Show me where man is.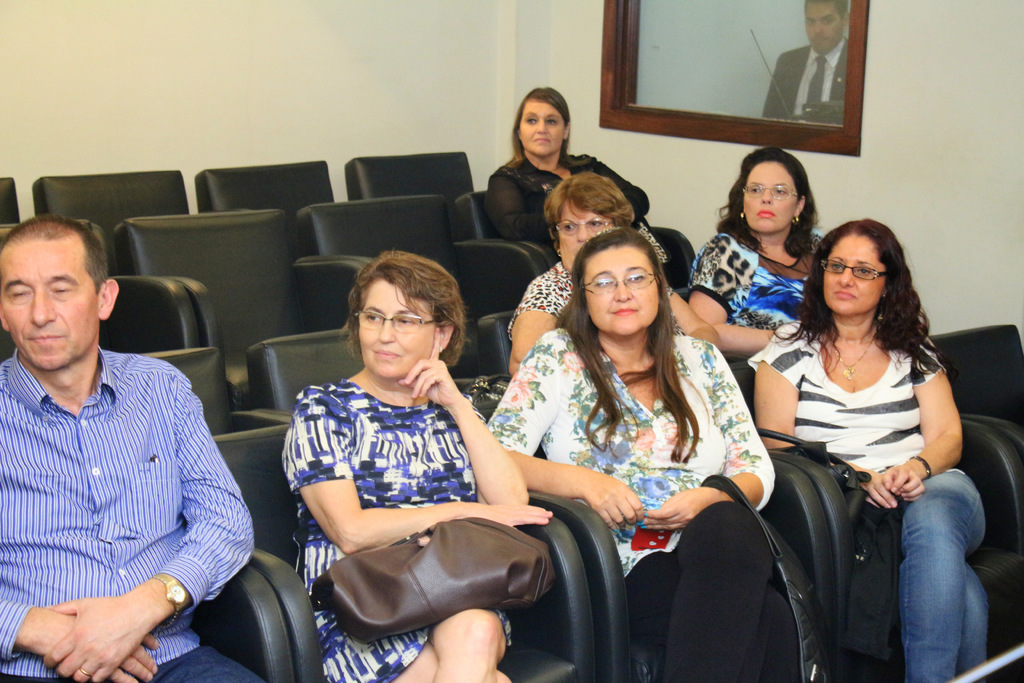
man is at l=0, t=208, r=236, b=682.
